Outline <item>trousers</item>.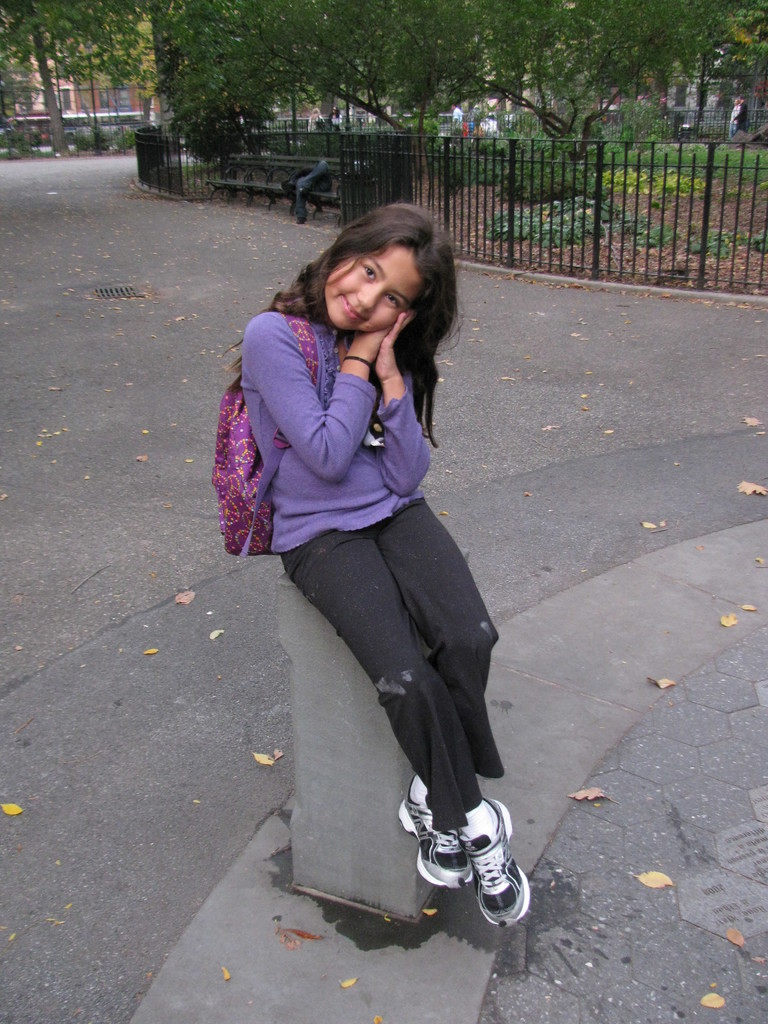
Outline: [left=269, top=472, right=502, bottom=879].
